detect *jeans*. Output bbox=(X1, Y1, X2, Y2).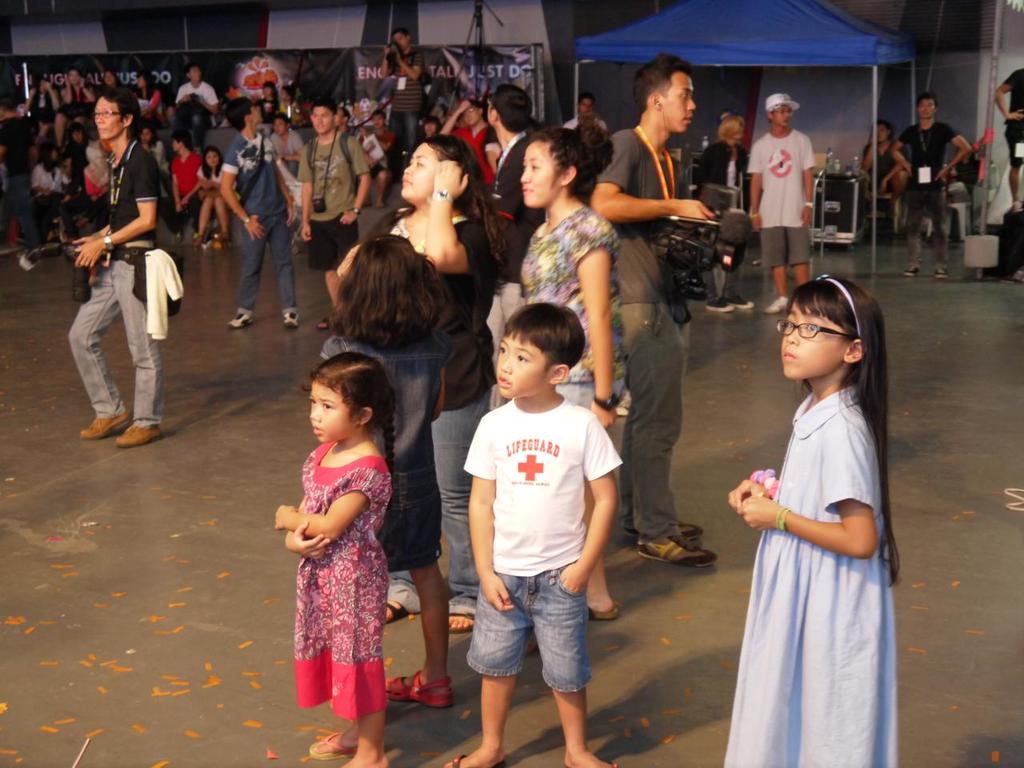
bbox=(235, 205, 298, 316).
